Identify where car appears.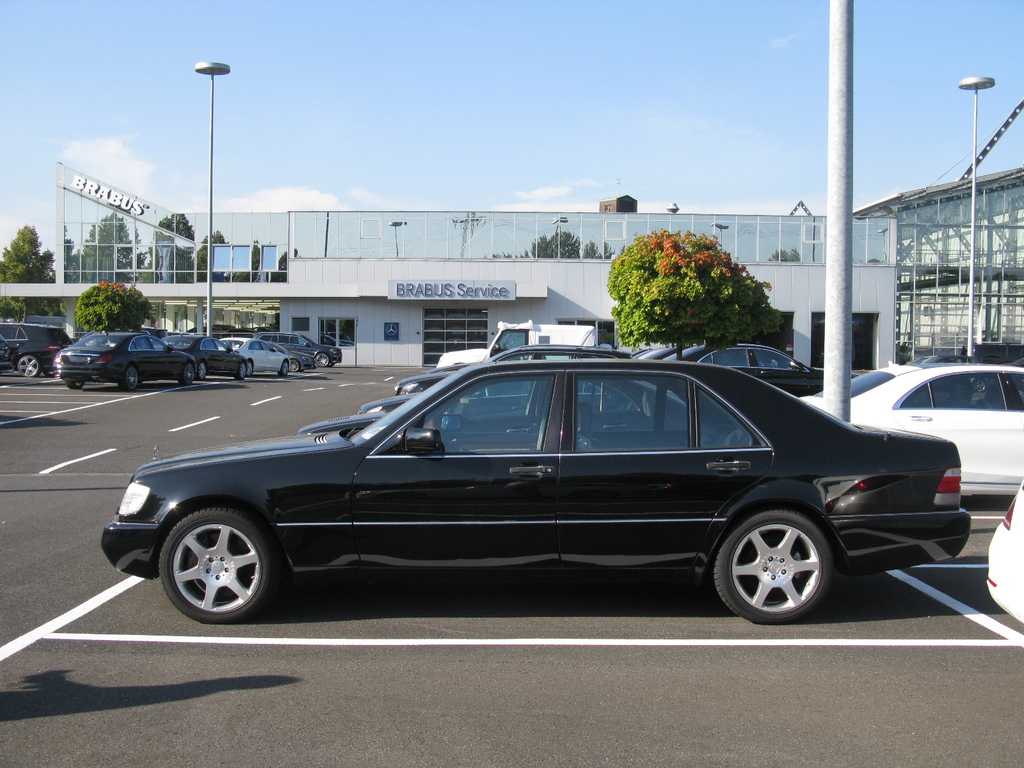
Appears at bbox=(986, 481, 1023, 627).
